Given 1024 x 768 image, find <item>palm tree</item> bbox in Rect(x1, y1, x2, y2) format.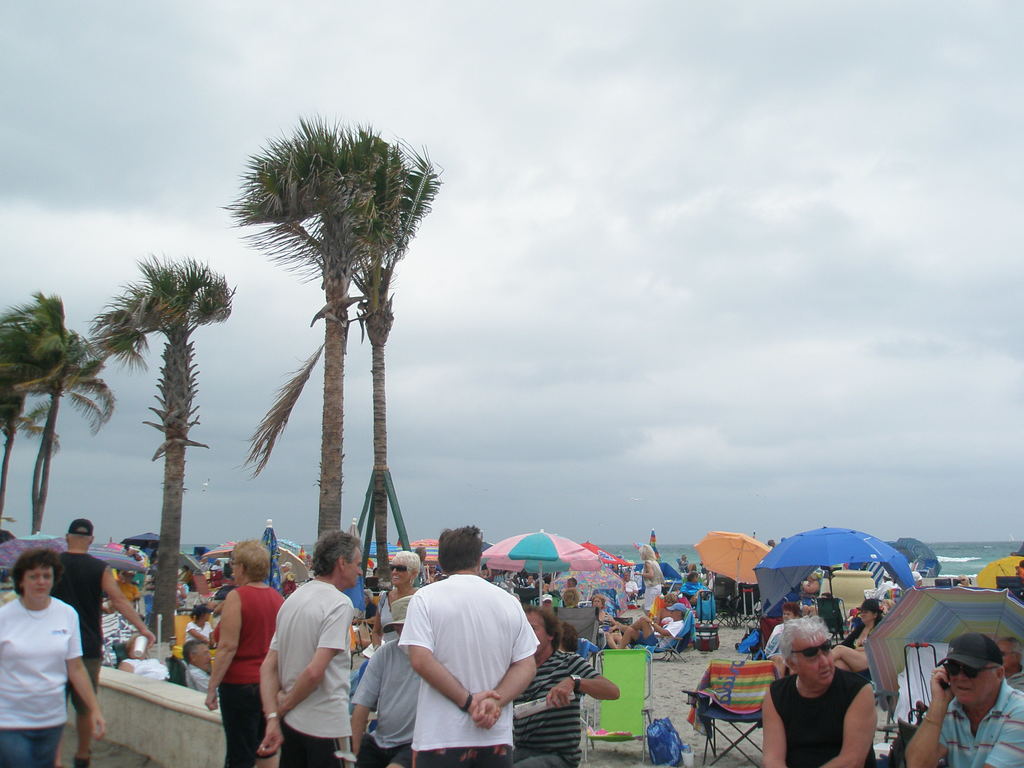
Rect(13, 313, 107, 557).
